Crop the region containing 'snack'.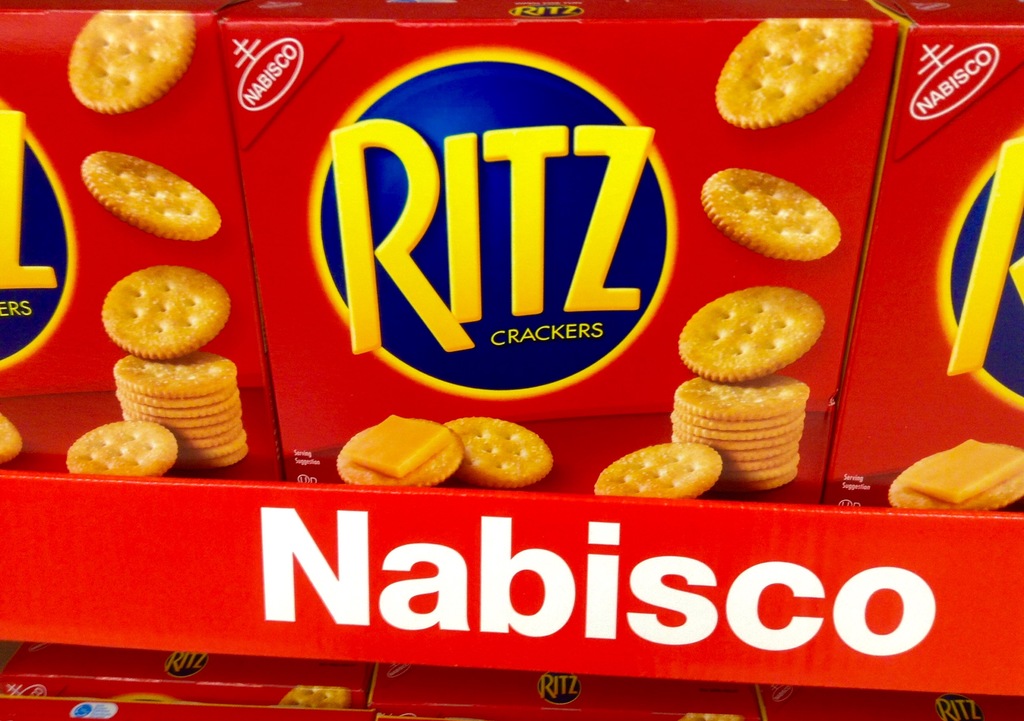
Crop region: {"left": 68, "top": 265, "right": 250, "bottom": 477}.
